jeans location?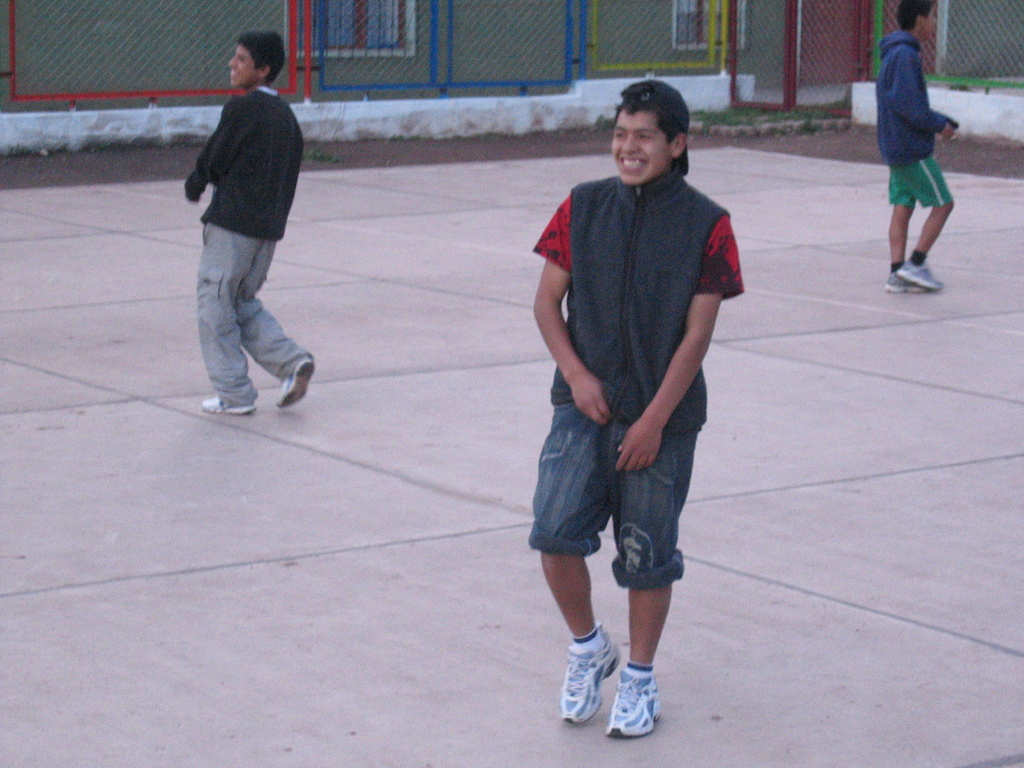
{"x1": 191, "y1": 217, "x2": 316, "y2": 399}
